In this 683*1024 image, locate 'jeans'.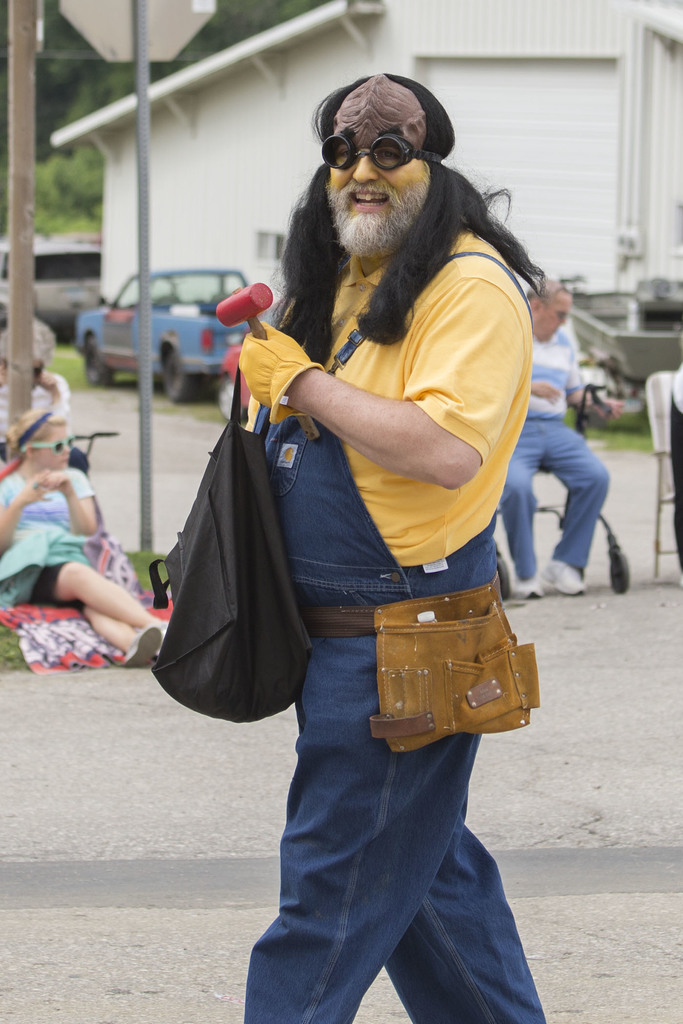
Bounding box: <region>501, 416, 610, 566</region>.
